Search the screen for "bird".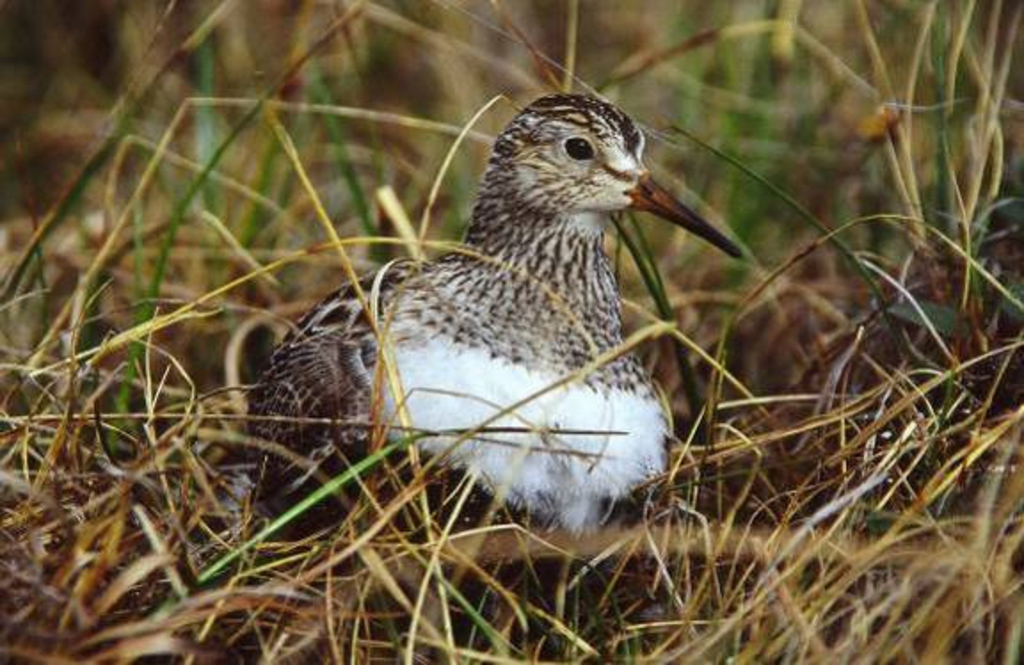
Found at [left=181, top=91, right=759, bottom=546].
